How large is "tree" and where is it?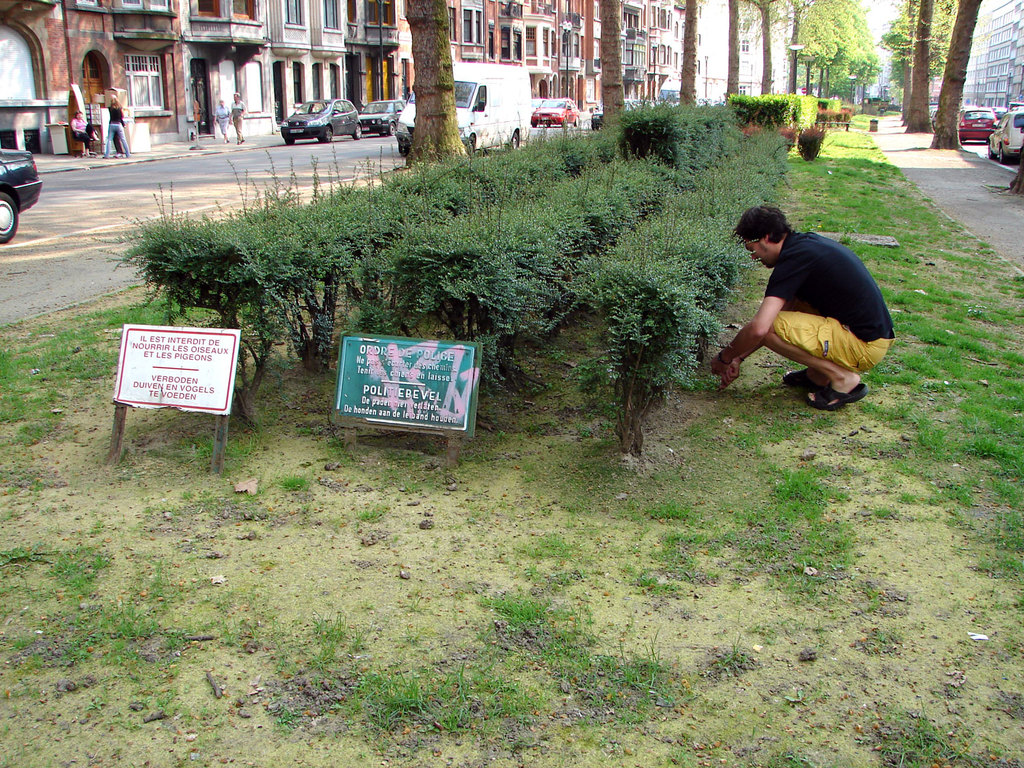
Bounding box: 578 0 642 120.
